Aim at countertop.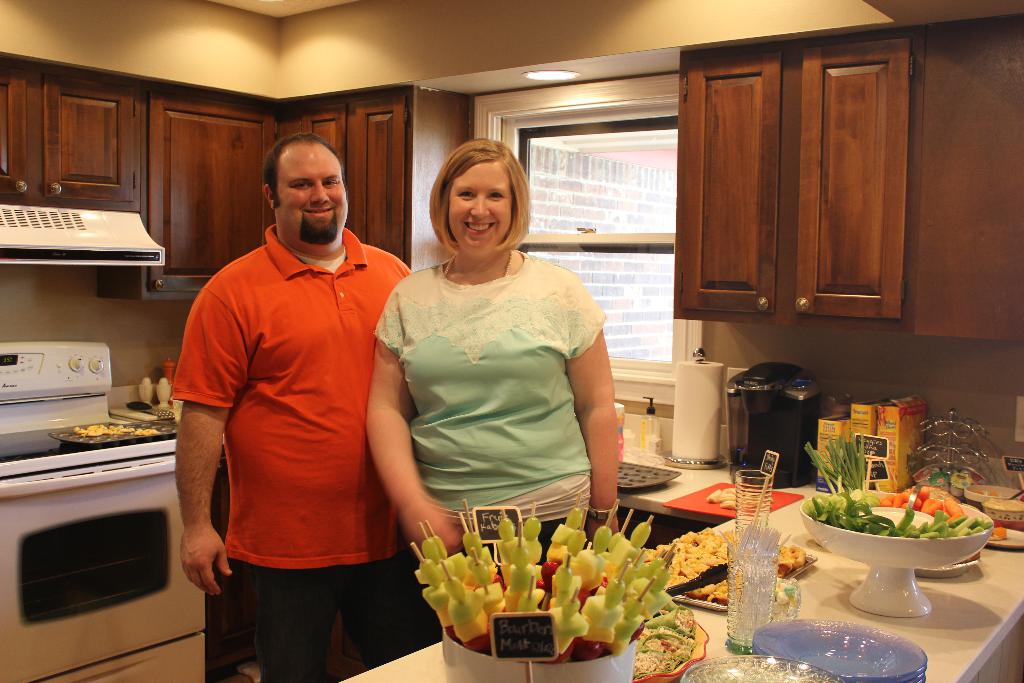
Aimed at {"left": 339, "top": 441, "right": 1023, "bottom": 682}.
